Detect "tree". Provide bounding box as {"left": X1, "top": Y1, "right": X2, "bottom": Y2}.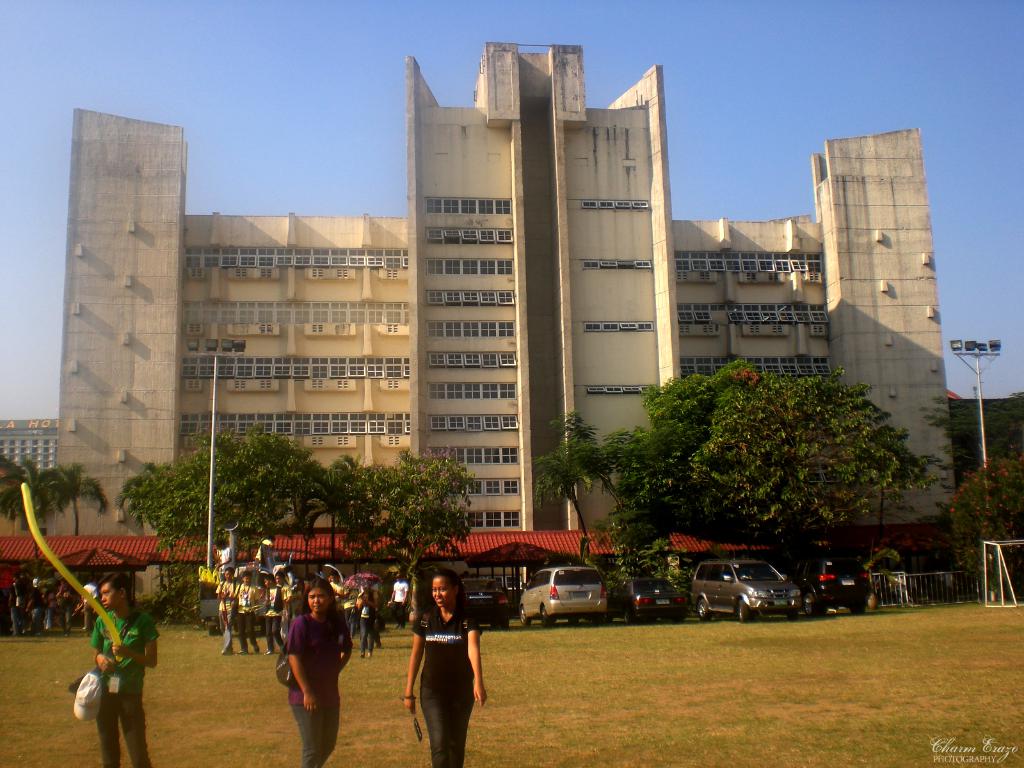
{"left": 943, "top": 450, "right": 1023, "bottom": 596}.
